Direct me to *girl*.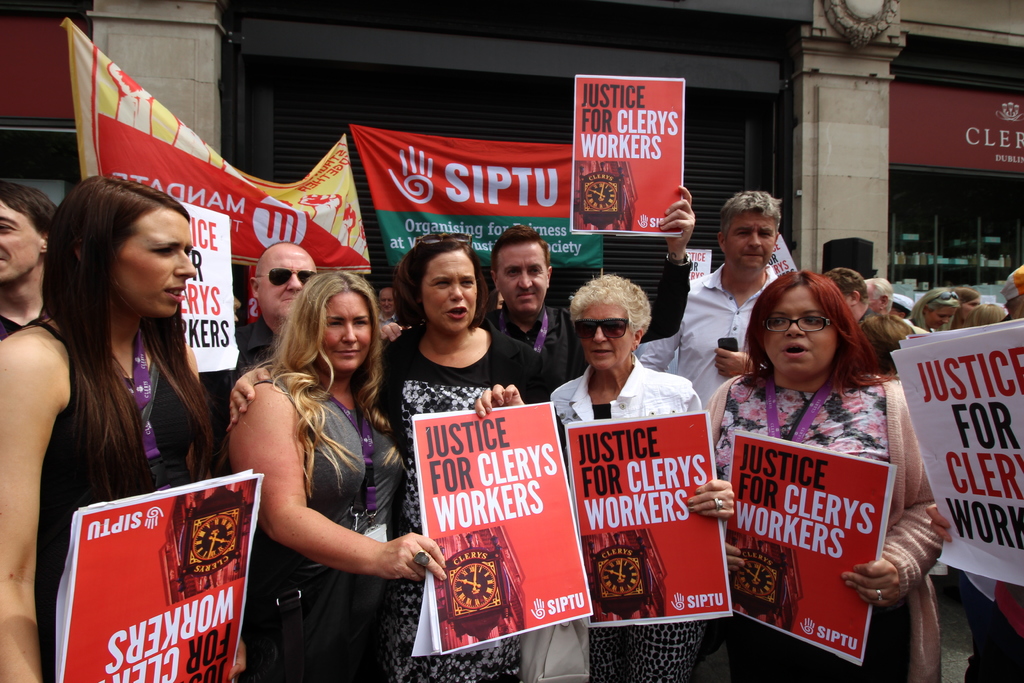
Direction: BBox(0, 175, 221, 682).
